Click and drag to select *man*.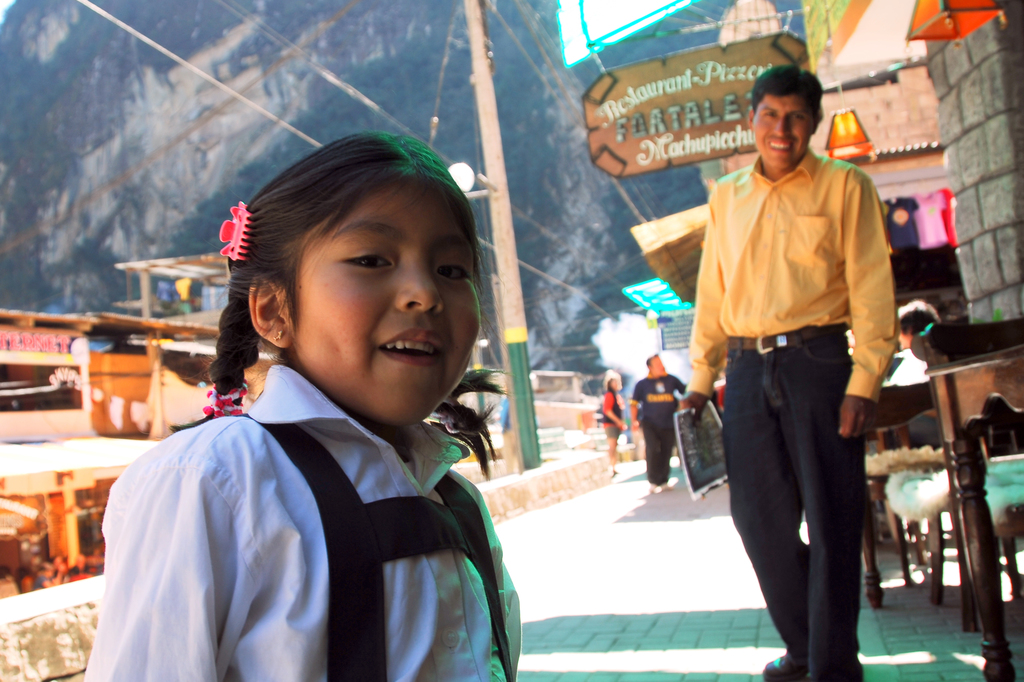
Selection: l=881, t=296, r=945, b=384.
